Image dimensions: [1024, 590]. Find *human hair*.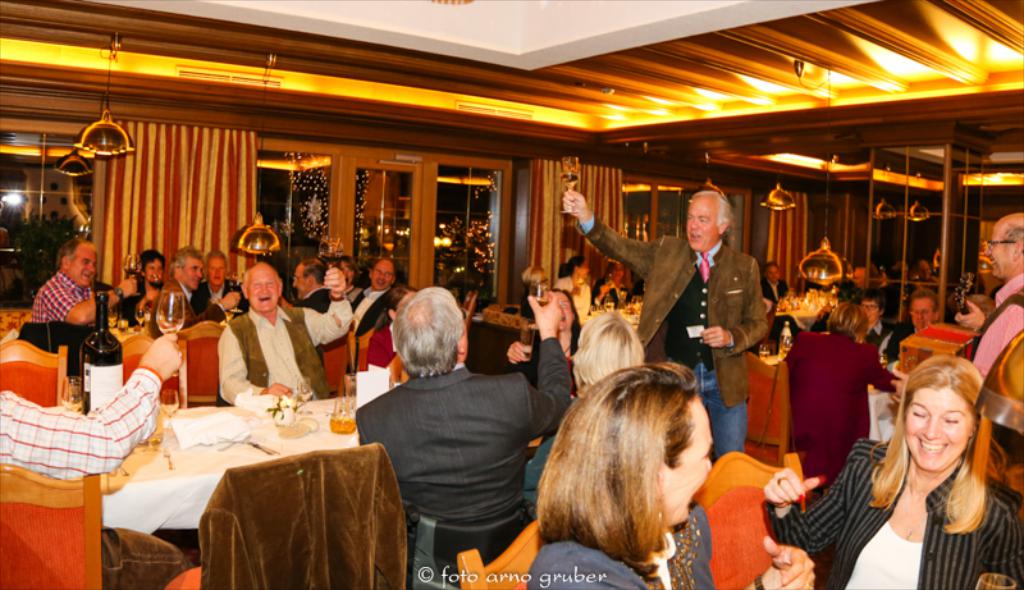
(x1=206, y1=250, x2=230, y2=276).
